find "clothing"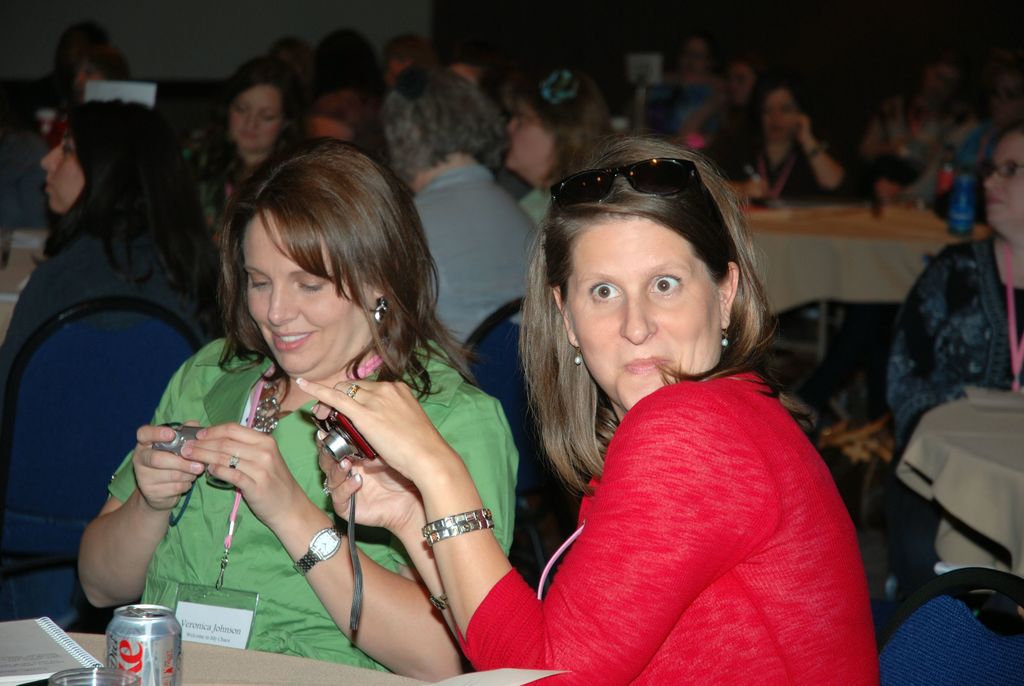
465/293/872/679
